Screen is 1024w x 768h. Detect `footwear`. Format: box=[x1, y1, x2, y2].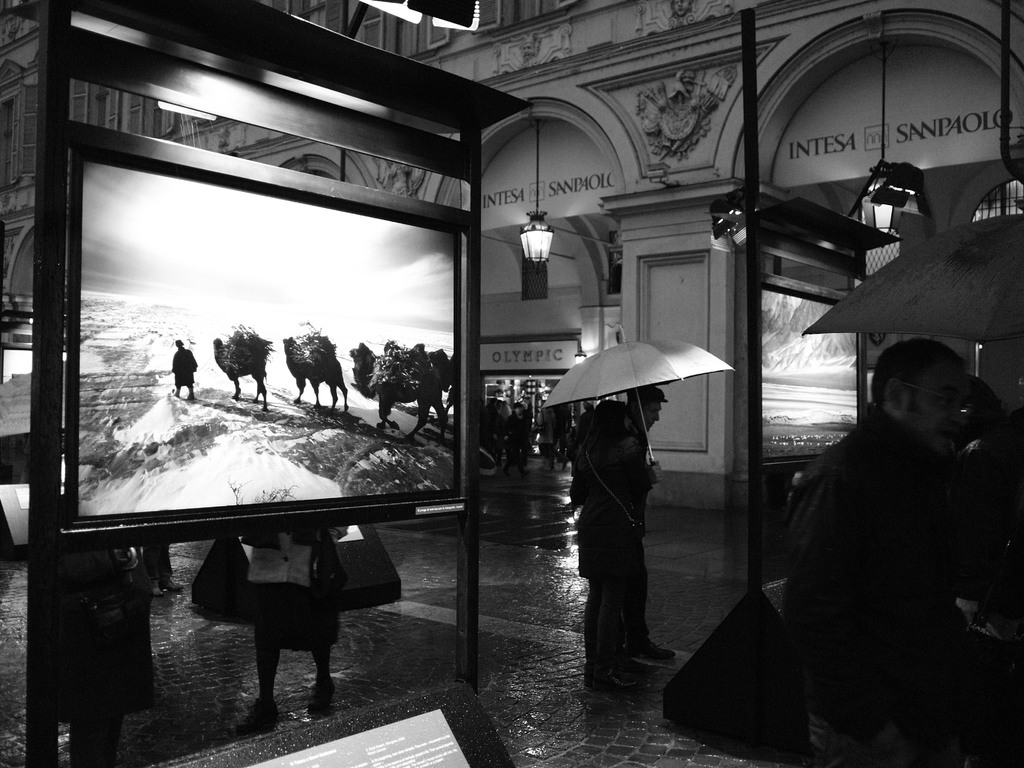
box=[241, 694, 280, 733].
